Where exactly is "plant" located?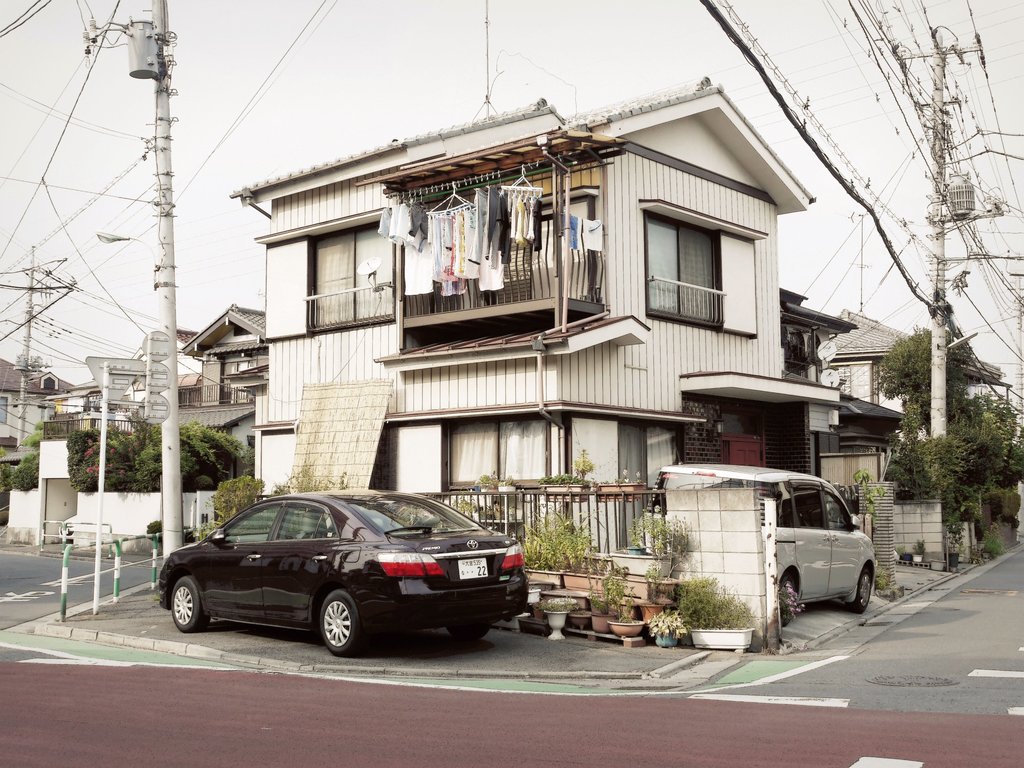
Its bounding box is (left=272, top=462, right=351, bottom=497).
